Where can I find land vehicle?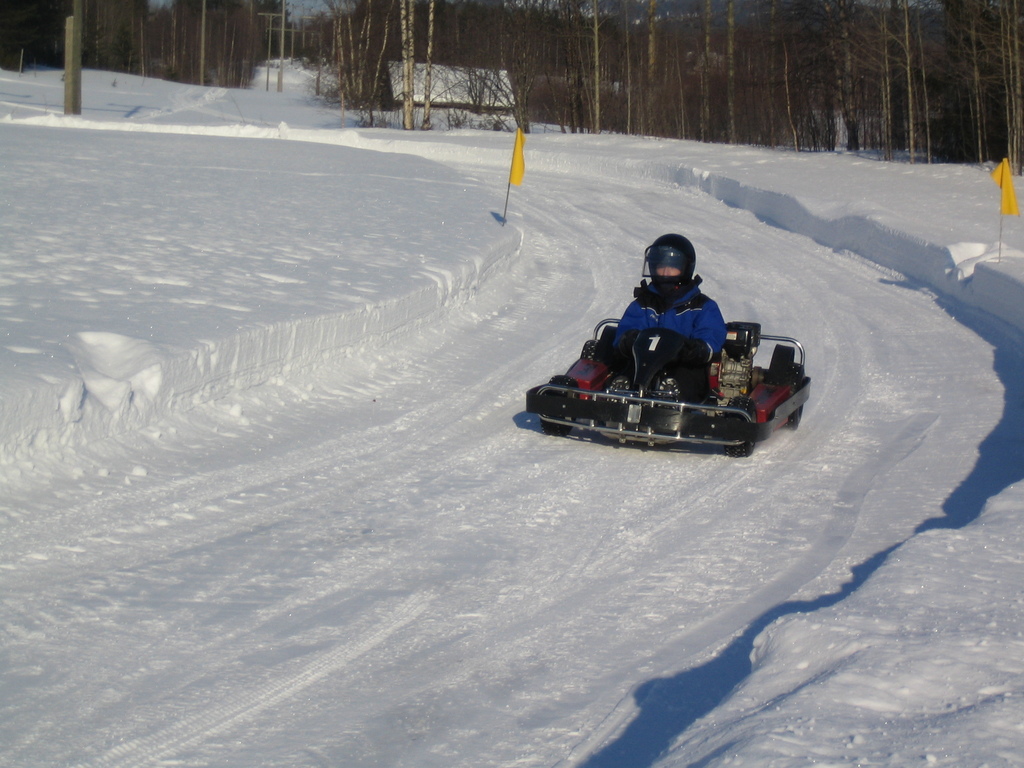
You can find it at crop(520, 310, 807, 456).
